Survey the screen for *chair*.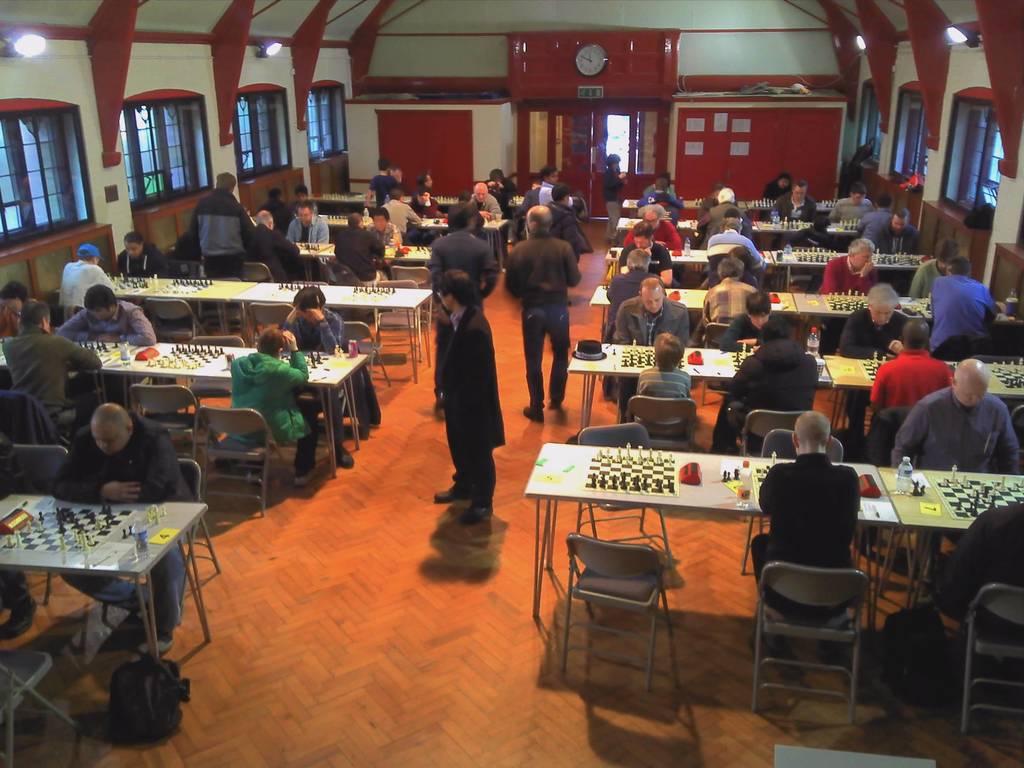
Survey found: BBox(340, 321, 394, 389).
